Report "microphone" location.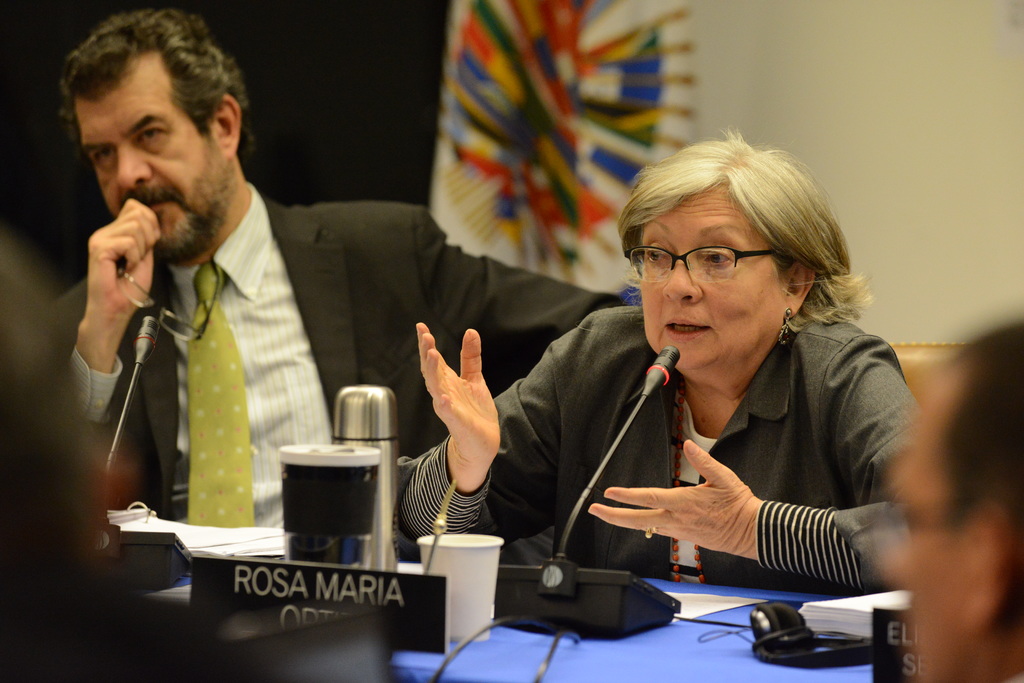
Report: bbox=(129, 315, 155, 359).
